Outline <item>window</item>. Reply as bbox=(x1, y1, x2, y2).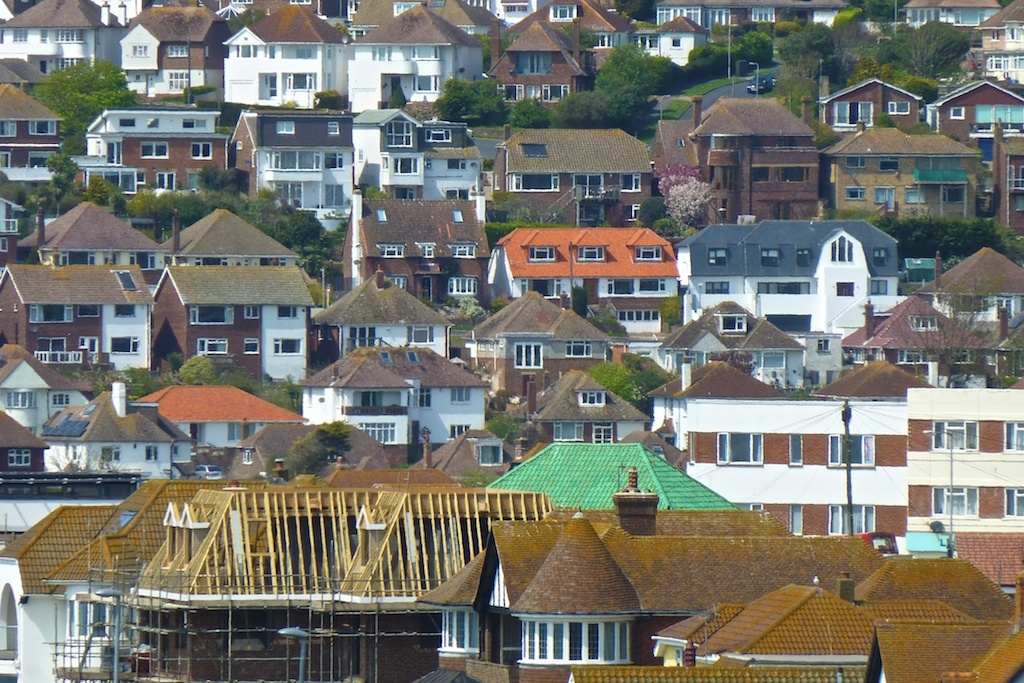
bbox=(707, 425, 771, 471).
